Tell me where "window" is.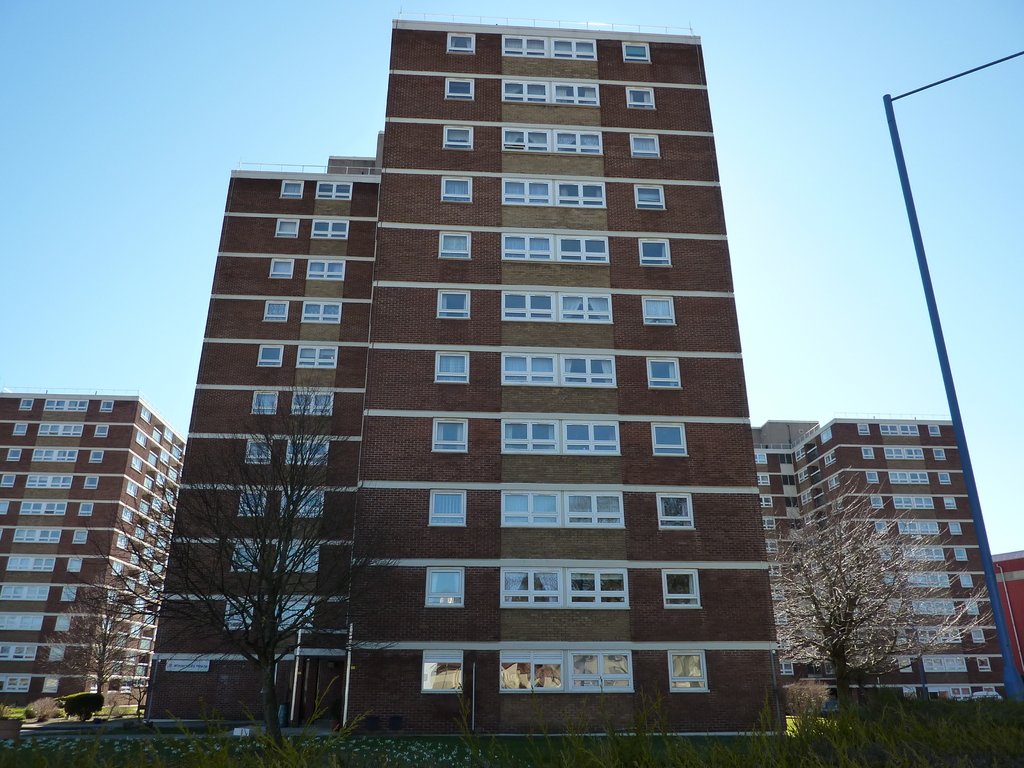
"window" is at (x1=47, y1=642, x2=66, y2=663).
